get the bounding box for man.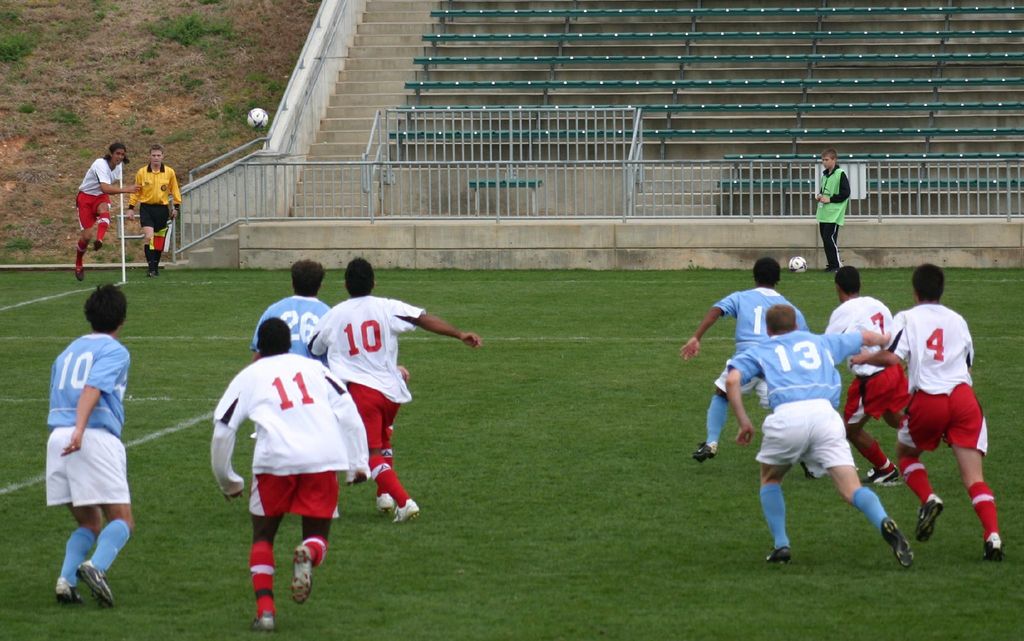
bbox=(822, 263, 913, 483).
